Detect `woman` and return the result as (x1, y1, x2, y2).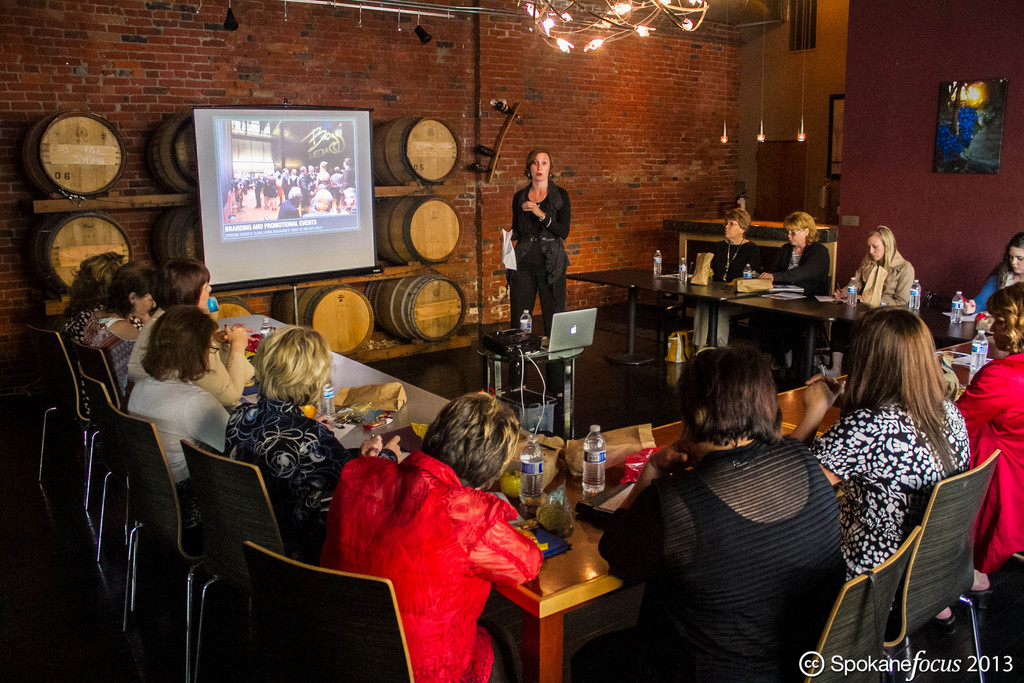
(760, 213, 837, 381).
